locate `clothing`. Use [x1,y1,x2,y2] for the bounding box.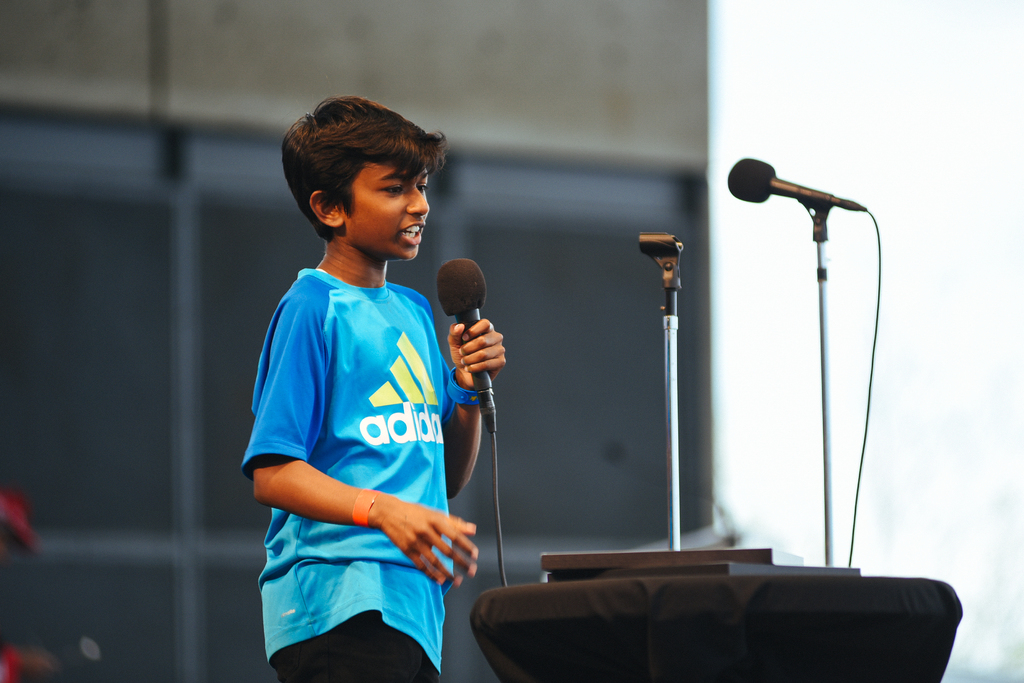
[230,209,482,657].
